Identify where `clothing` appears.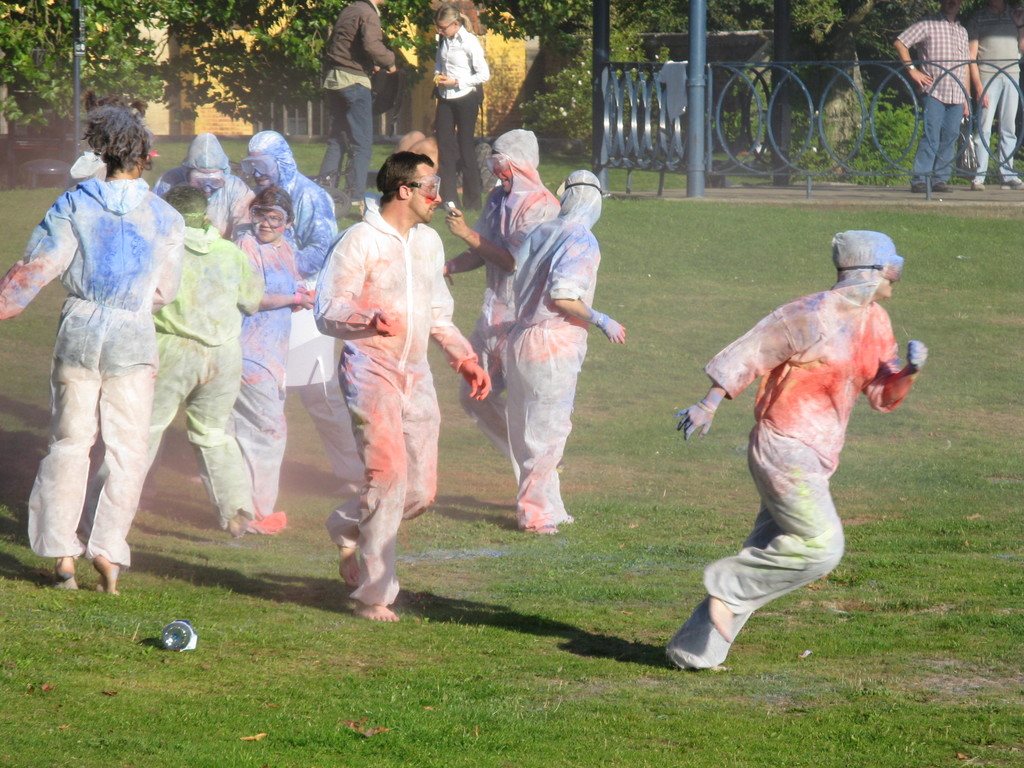
Appears at 0,156,189,561.
